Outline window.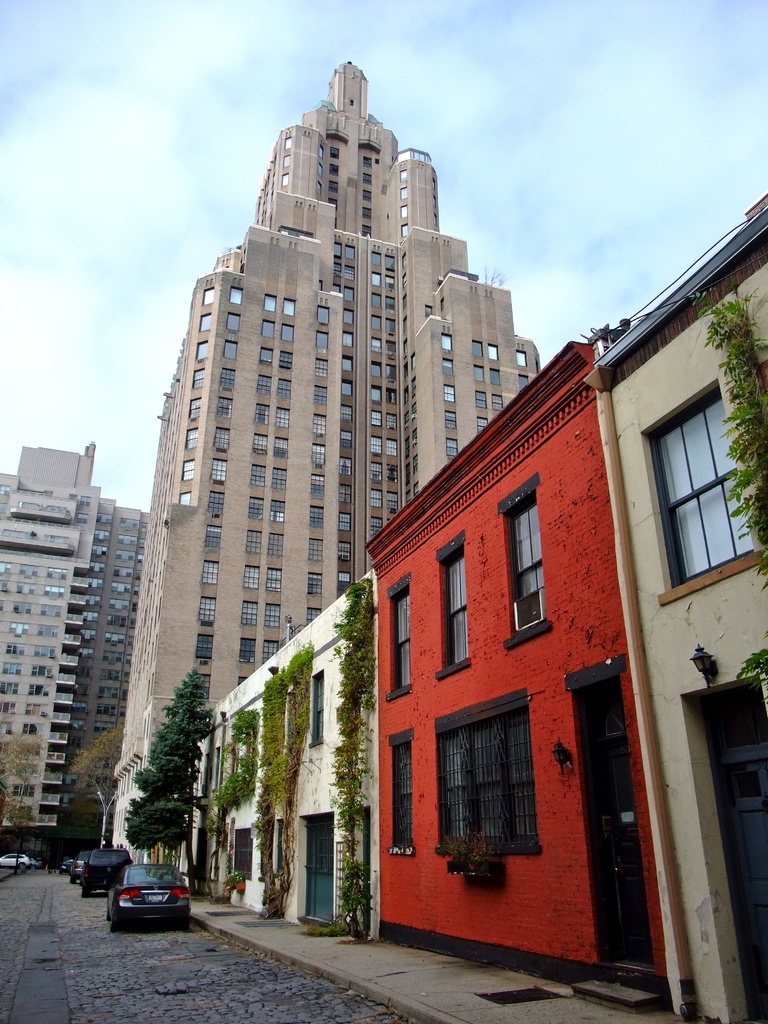
Outline: (256,376,270,394).
